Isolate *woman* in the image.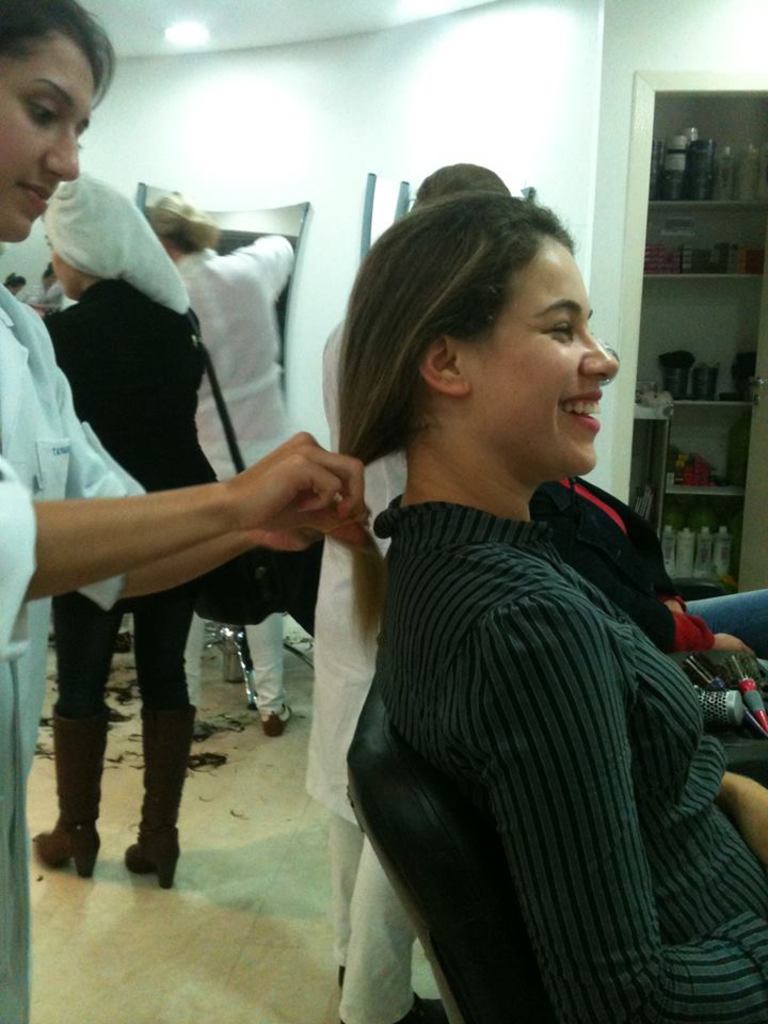
Isolated region: <box>0,0,361,1023</box>.
